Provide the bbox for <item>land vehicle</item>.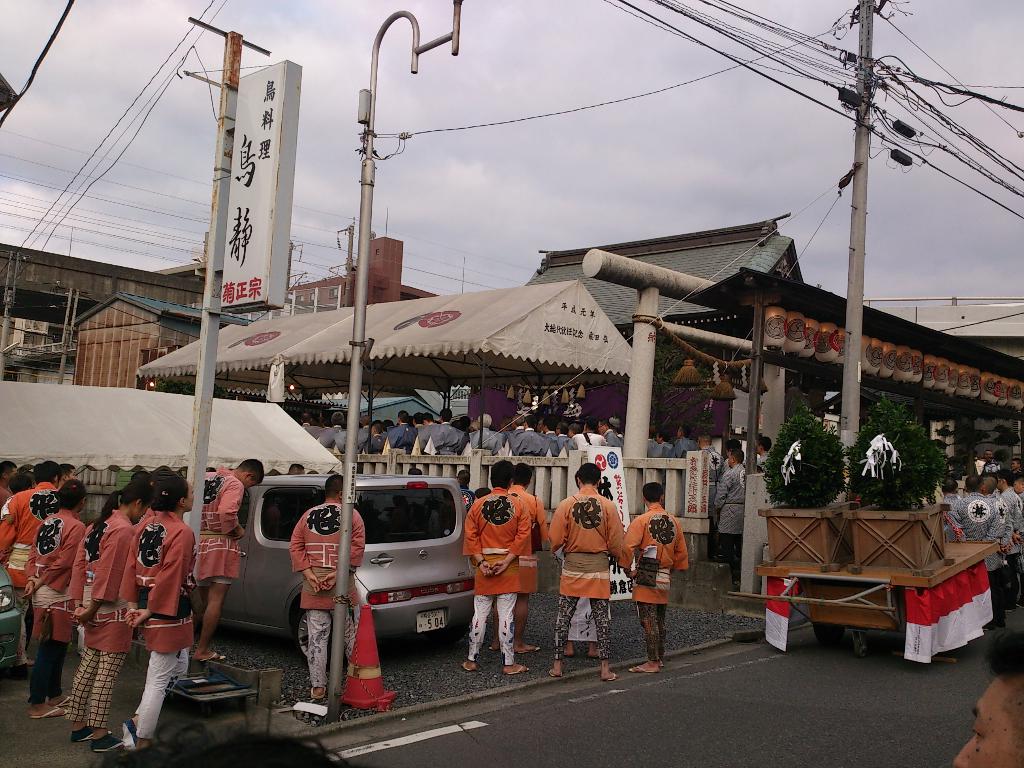
detection(248, 477, 499, 675).
